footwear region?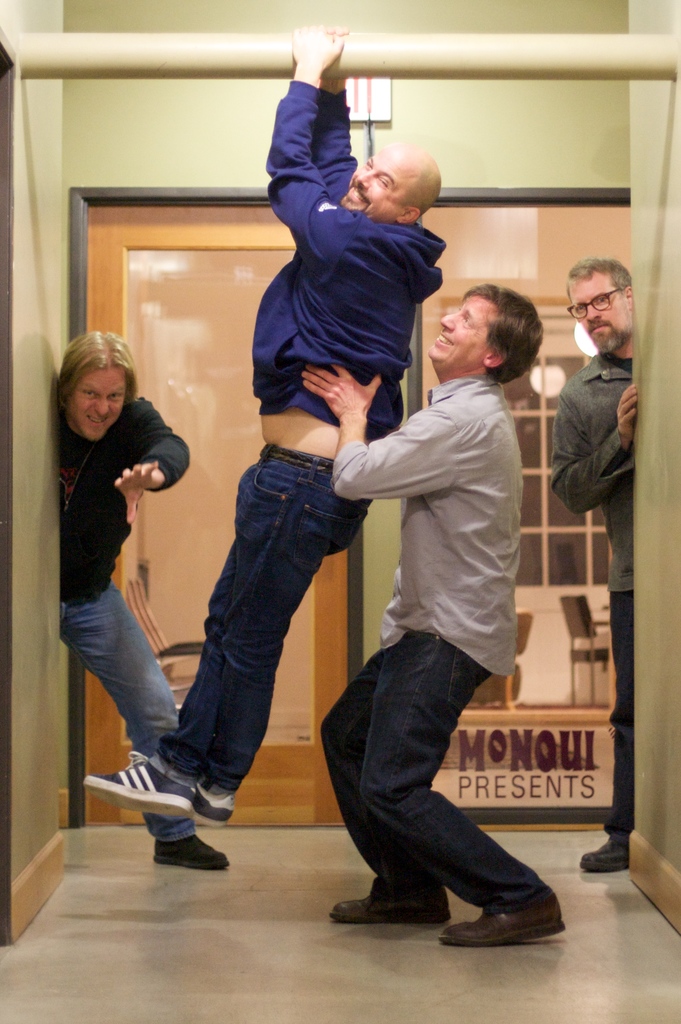
box=[334, 863, 447, 911]
